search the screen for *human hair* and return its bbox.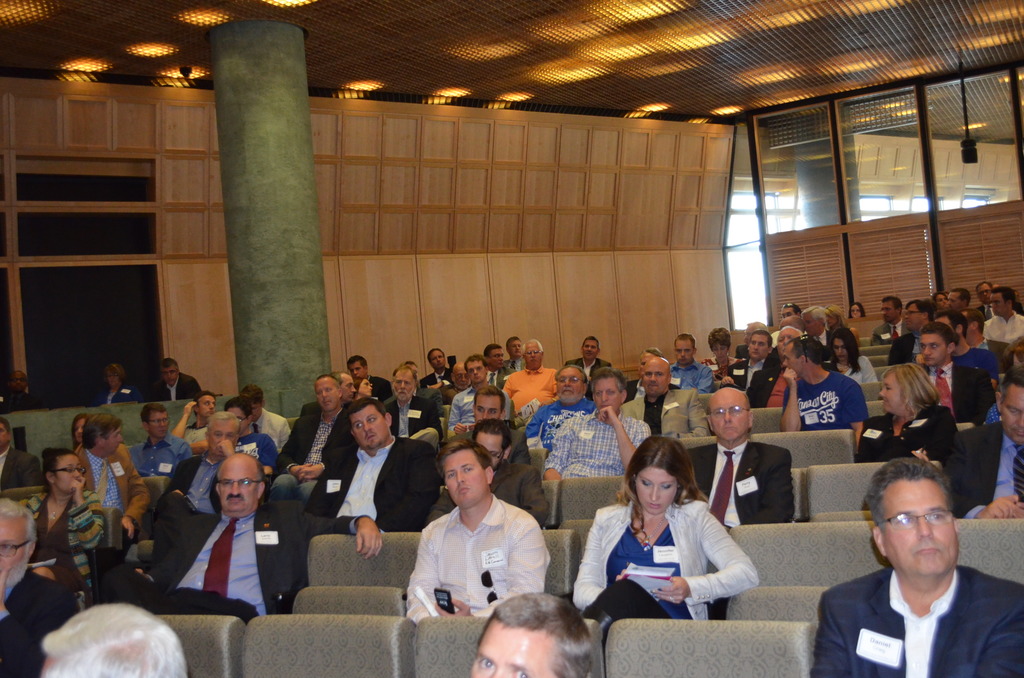
Found: [950, 289, 971, 302].
